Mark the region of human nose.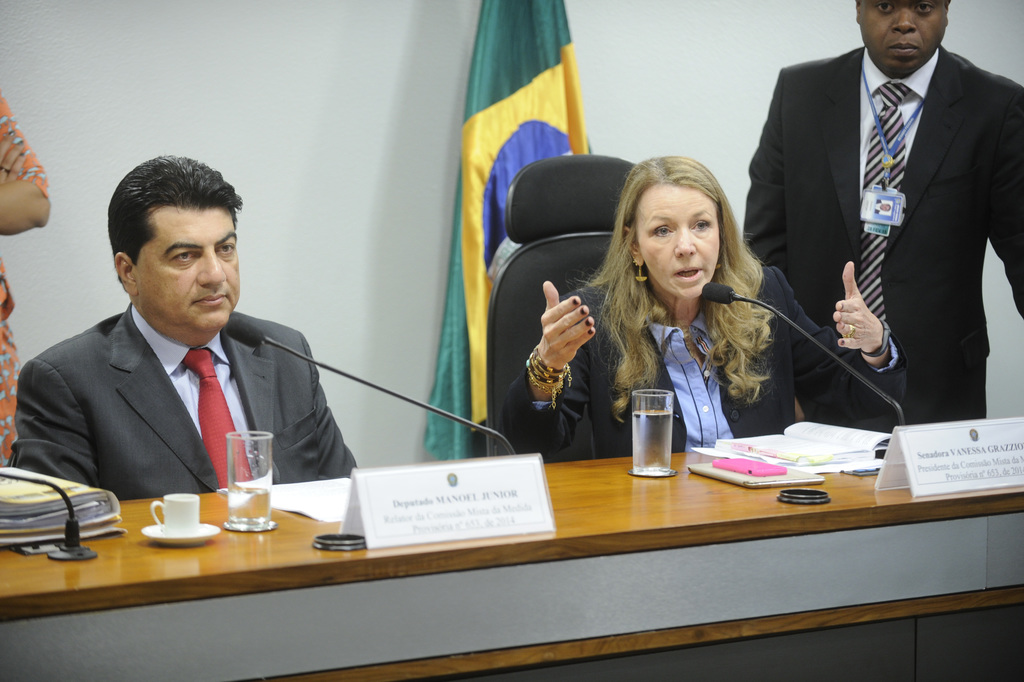
Region: bbox=[672, 227, 695, 258].
